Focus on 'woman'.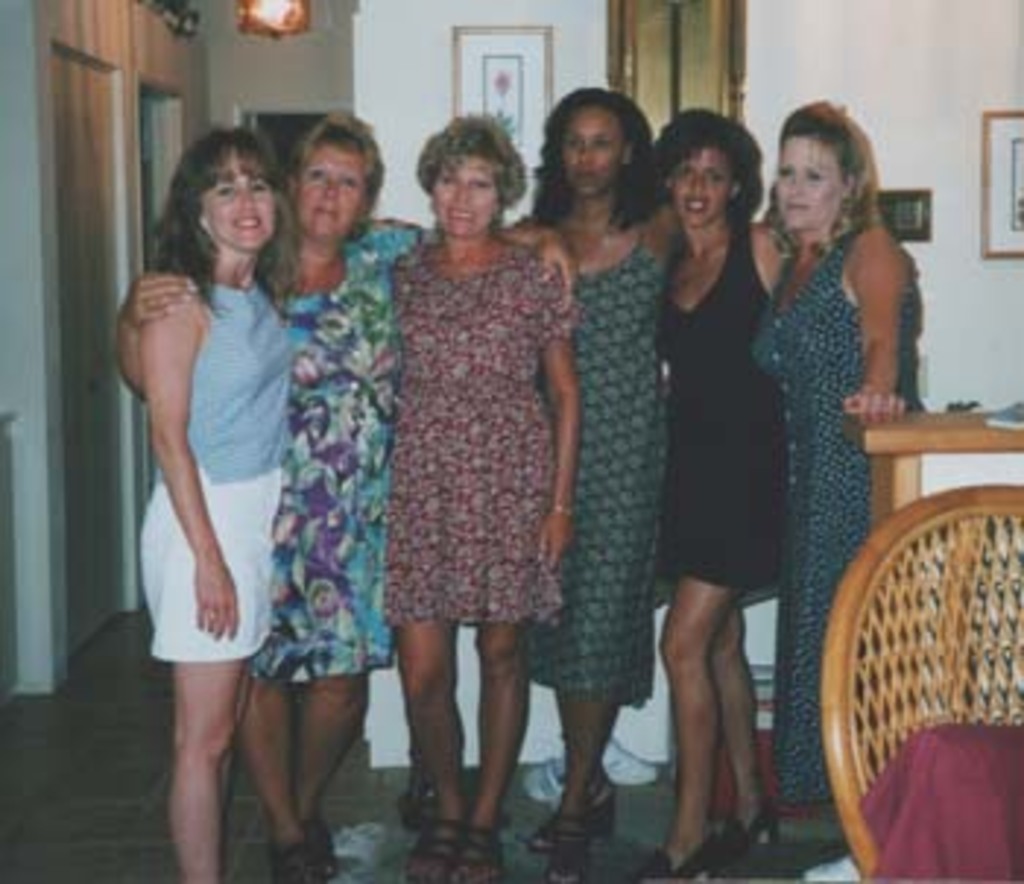
Focused at [left=111, top=105, right=582, bottom=881].
